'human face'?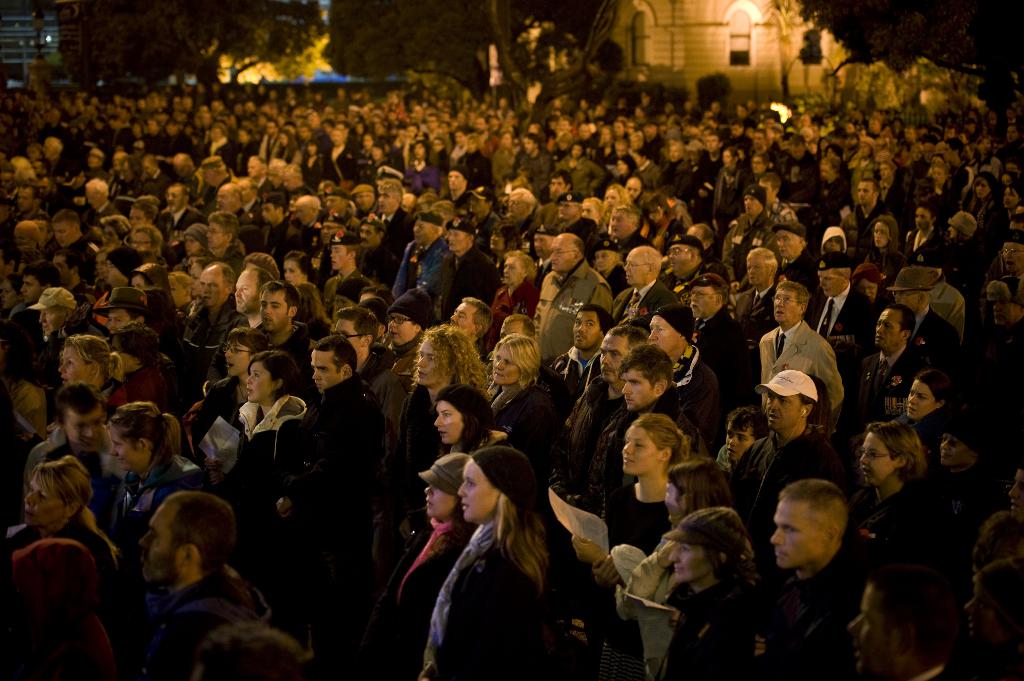
x1=378, y1=190, x2=393, y2=211
